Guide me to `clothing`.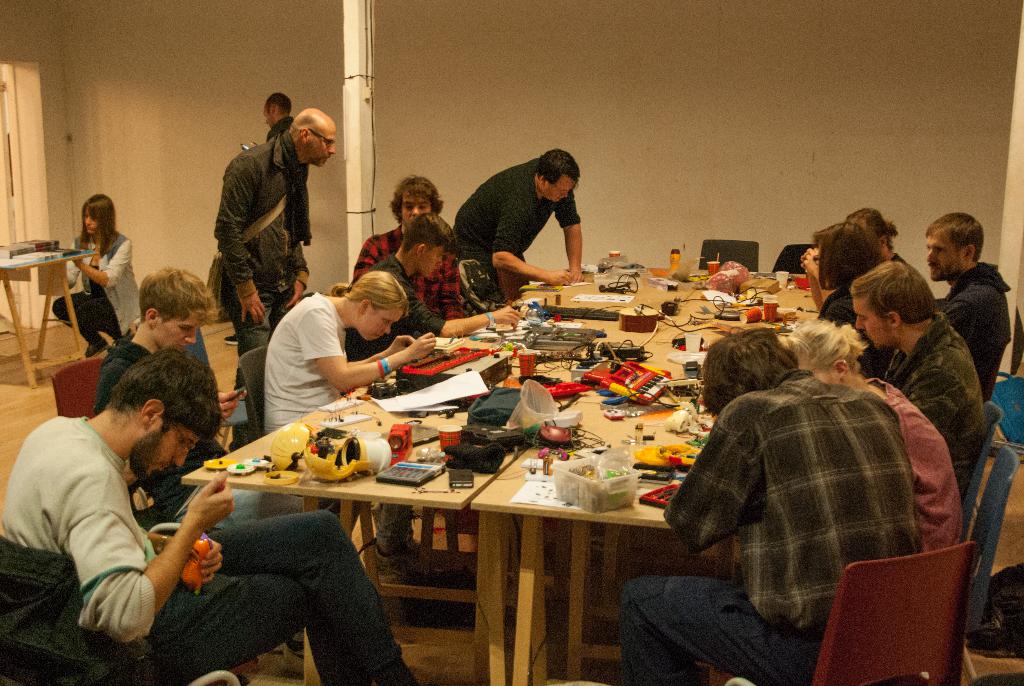
Guidance: 90:337:308:533.
